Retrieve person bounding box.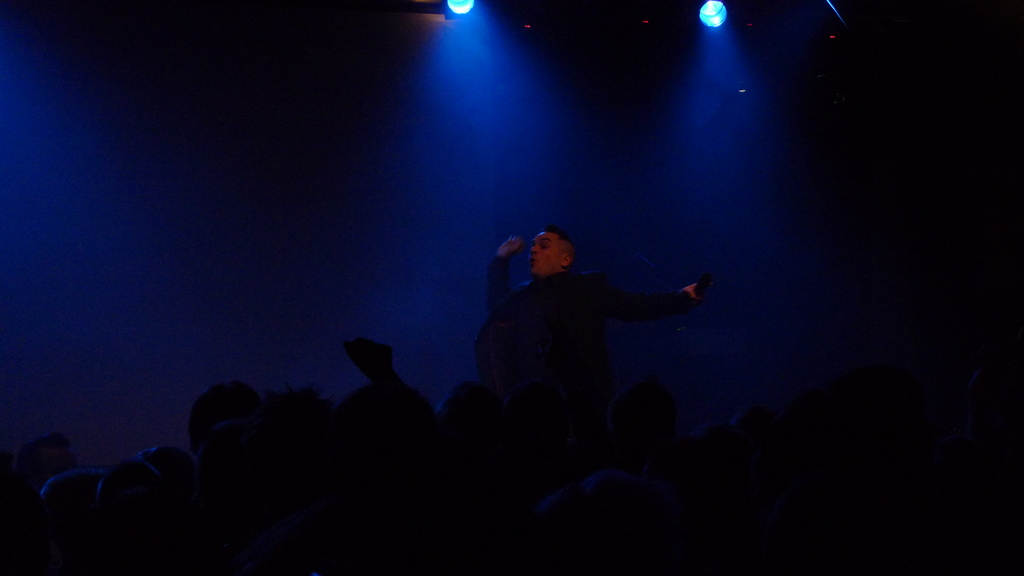
Bounding box: [x1=491, y1=218, x2=703, y2=524].
